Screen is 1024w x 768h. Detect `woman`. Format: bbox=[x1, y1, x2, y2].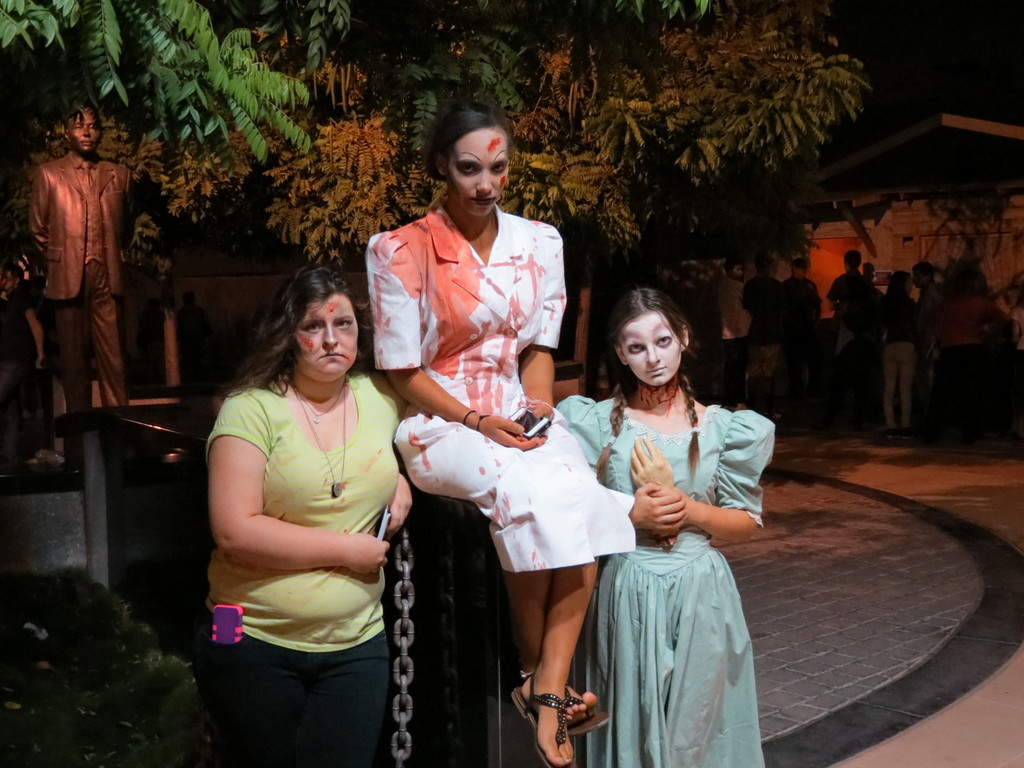
bbox=[366, 107, 598, 747].
